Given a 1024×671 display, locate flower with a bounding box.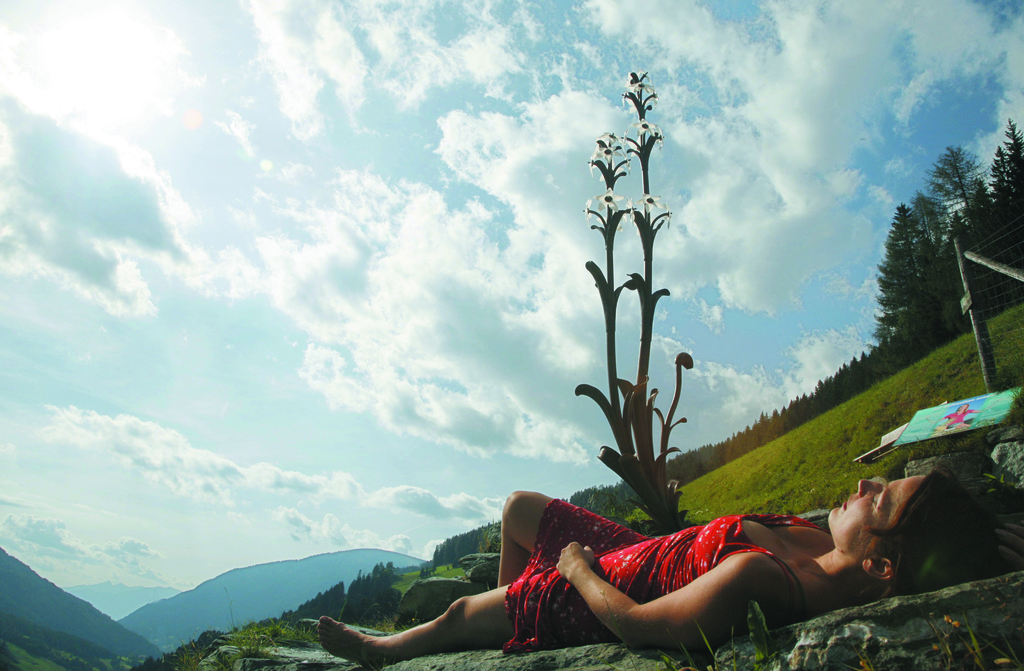
Located: Rect(641, 188, 668, 211).
